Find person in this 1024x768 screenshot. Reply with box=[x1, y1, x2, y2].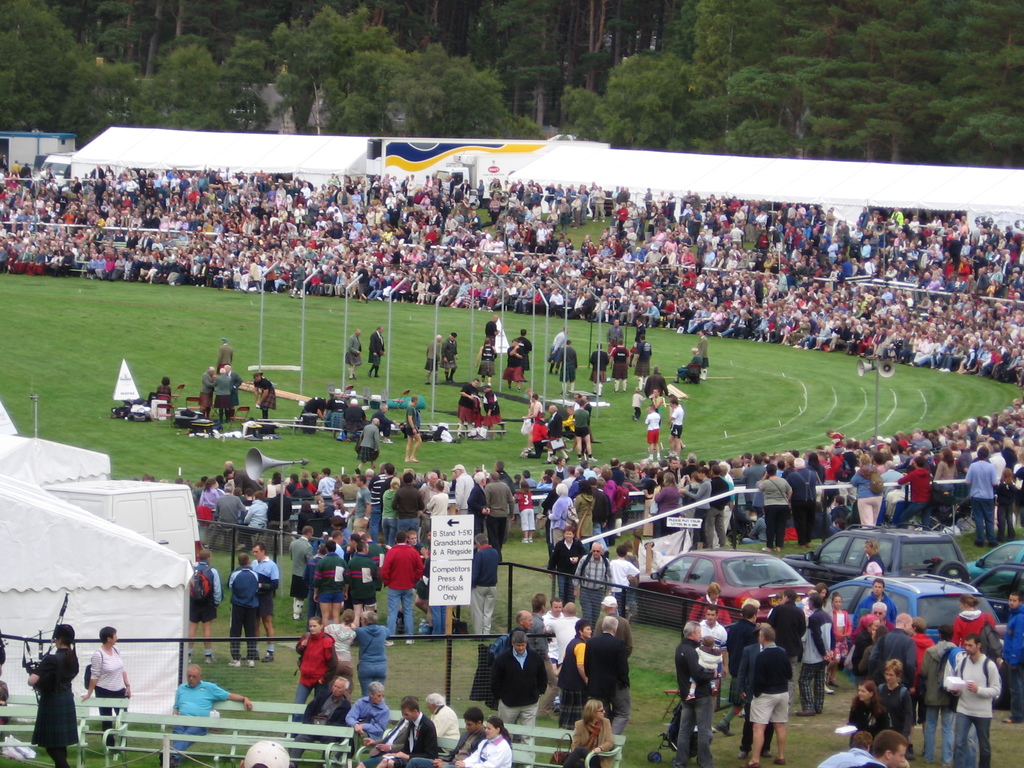
box=[592, 595, 634, 655].
